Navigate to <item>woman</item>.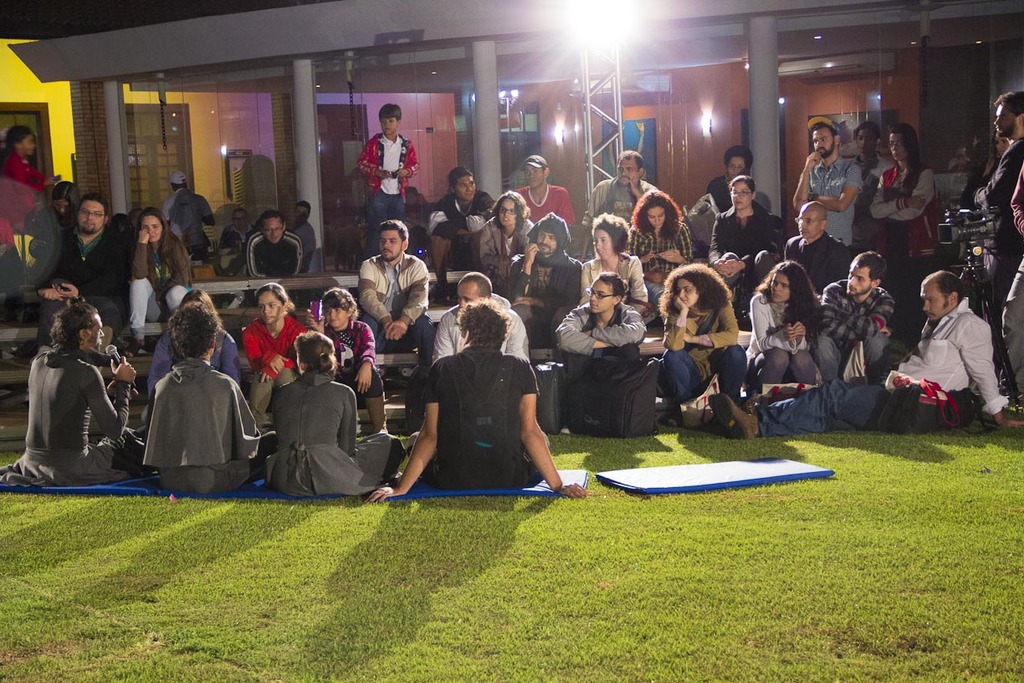
Navigation target: region(865, 121, 940, 357).
